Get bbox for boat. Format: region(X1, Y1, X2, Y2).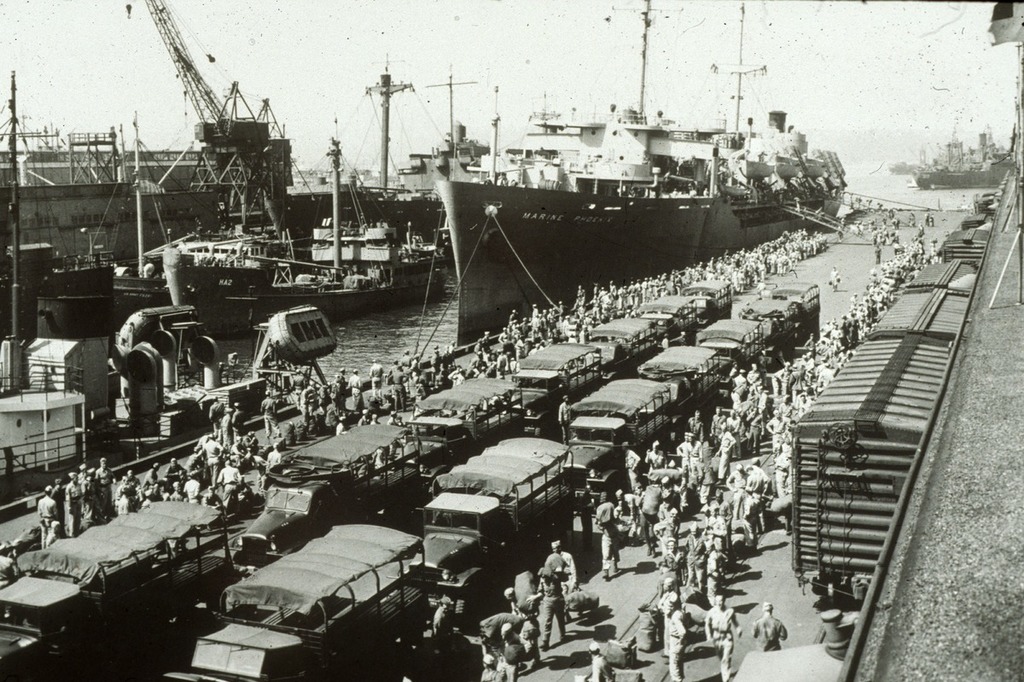
region(0, 85, 342, 520).
